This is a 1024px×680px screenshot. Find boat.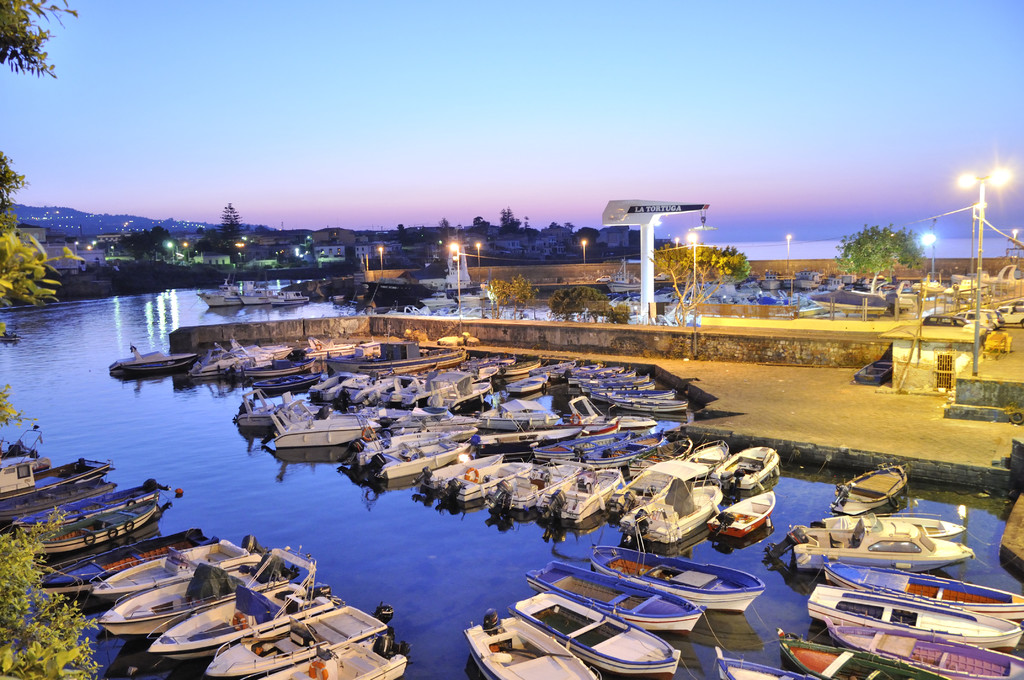
Bounding box: 235:389:320:429.
